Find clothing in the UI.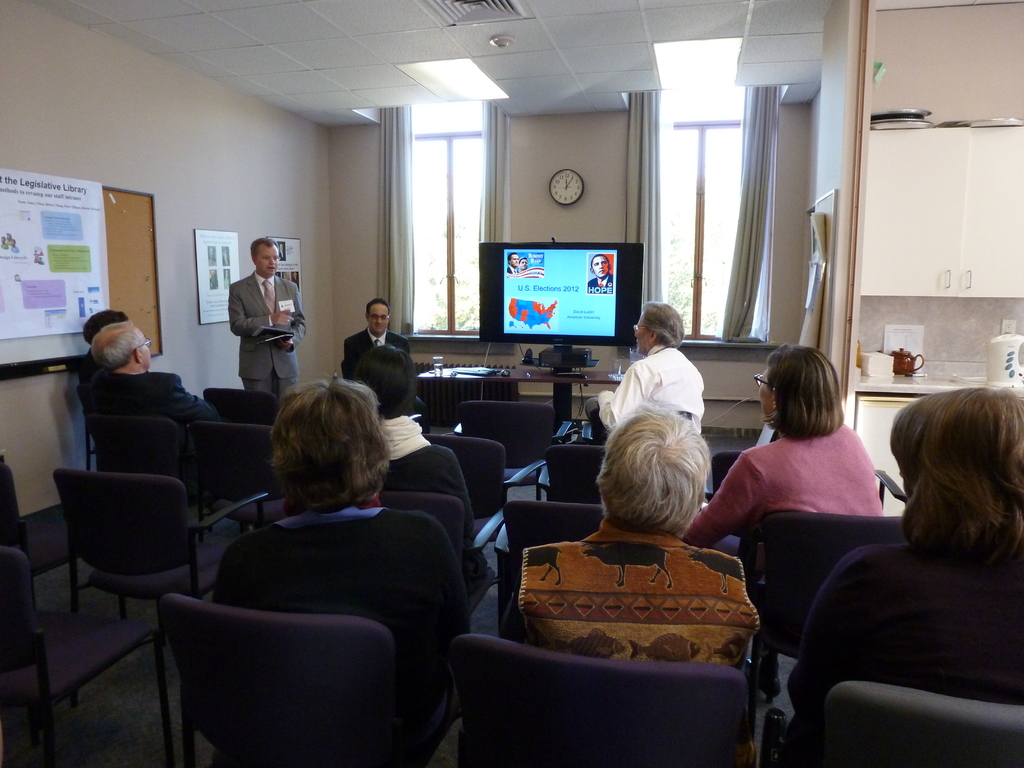
UI element at detection(792, 545, 1023, 716).
